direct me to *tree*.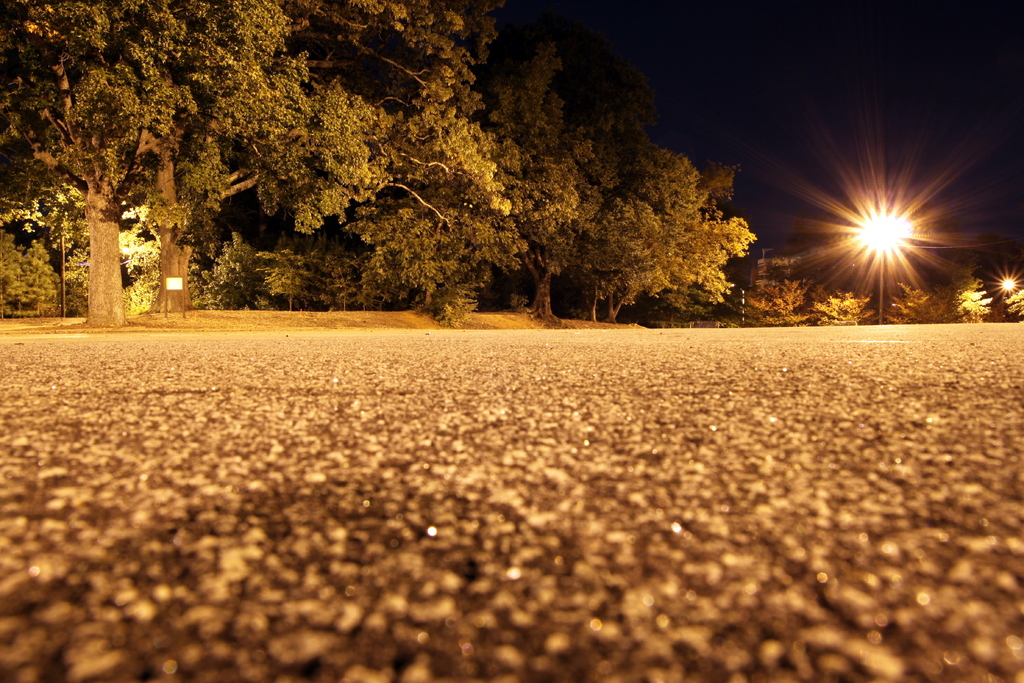
Direction: [x1=888, y1=273, x2=995, y2=323].
